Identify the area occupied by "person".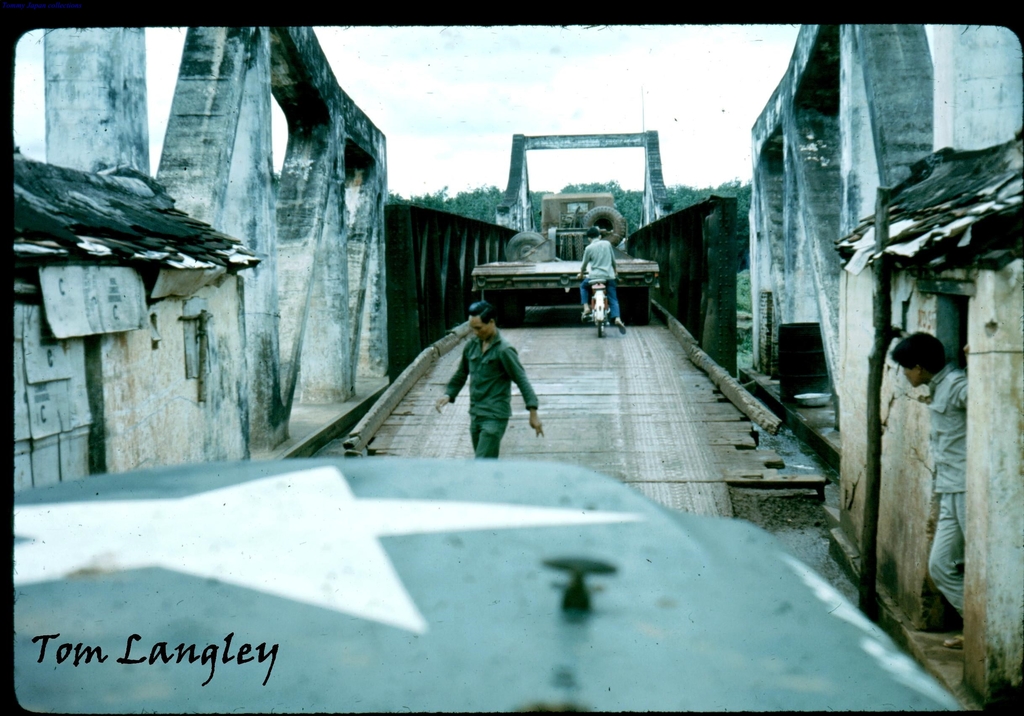
Area: bbox=(886, 332, 979, 644).
